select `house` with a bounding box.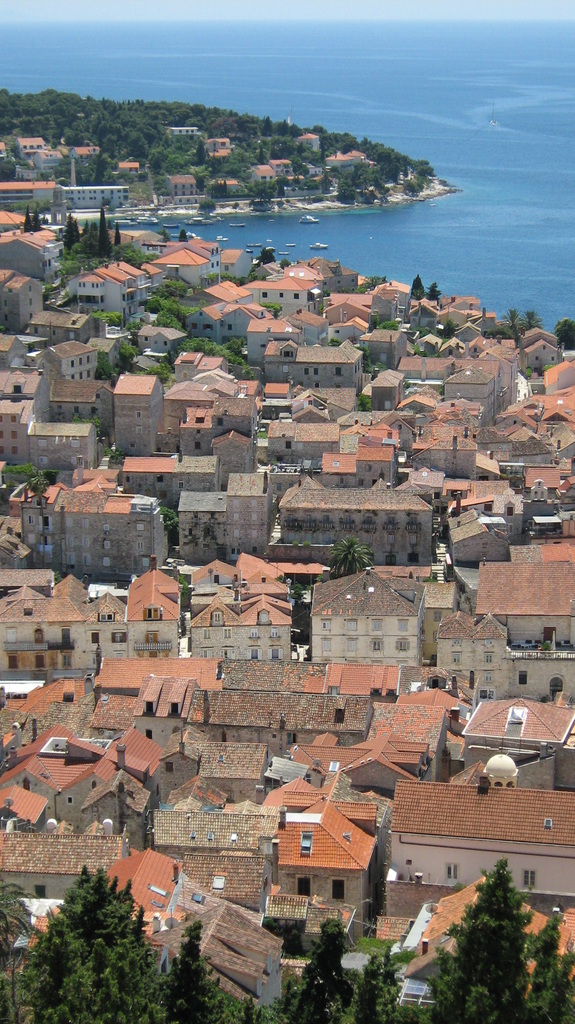
(357, 322, 393, 365).
